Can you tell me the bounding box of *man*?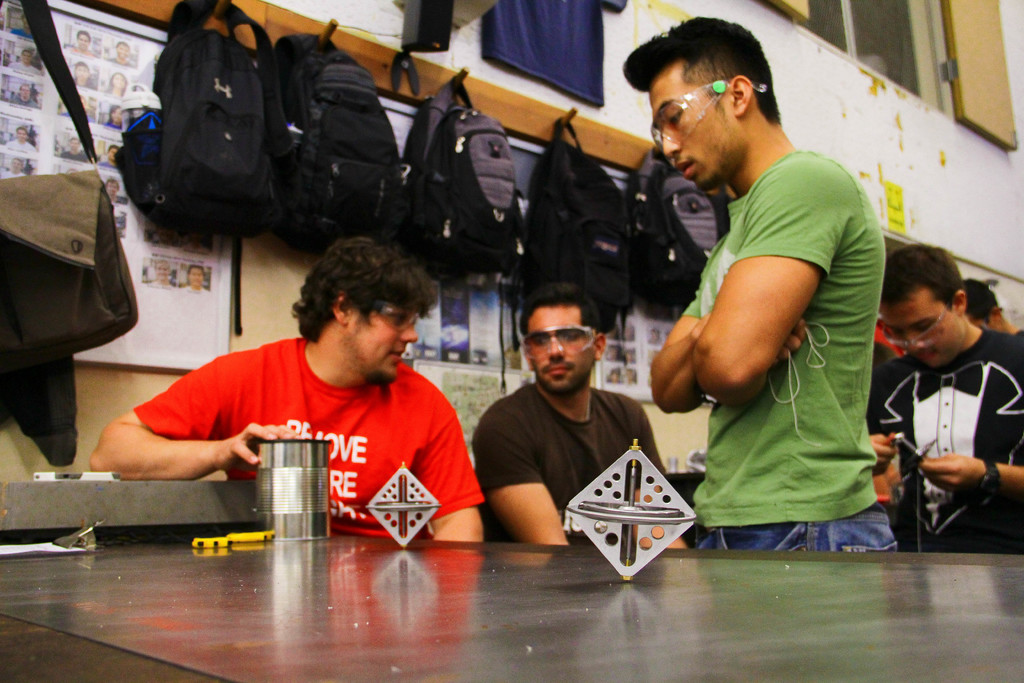
85/234/486/544.
